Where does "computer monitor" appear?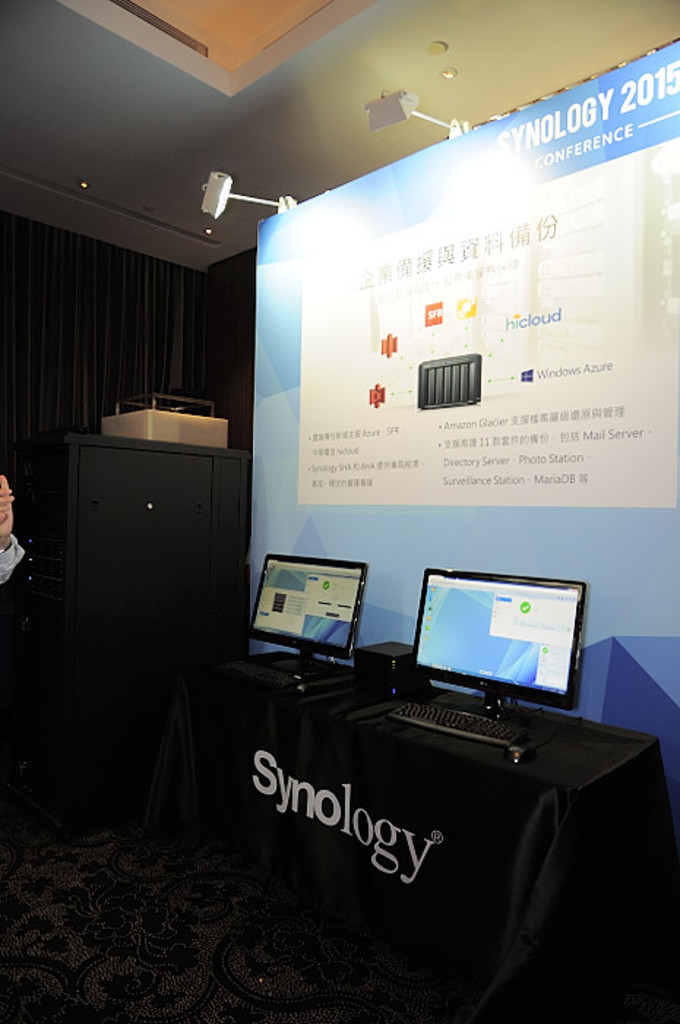
Appears at l=399, t=572, r=589, b=740.
